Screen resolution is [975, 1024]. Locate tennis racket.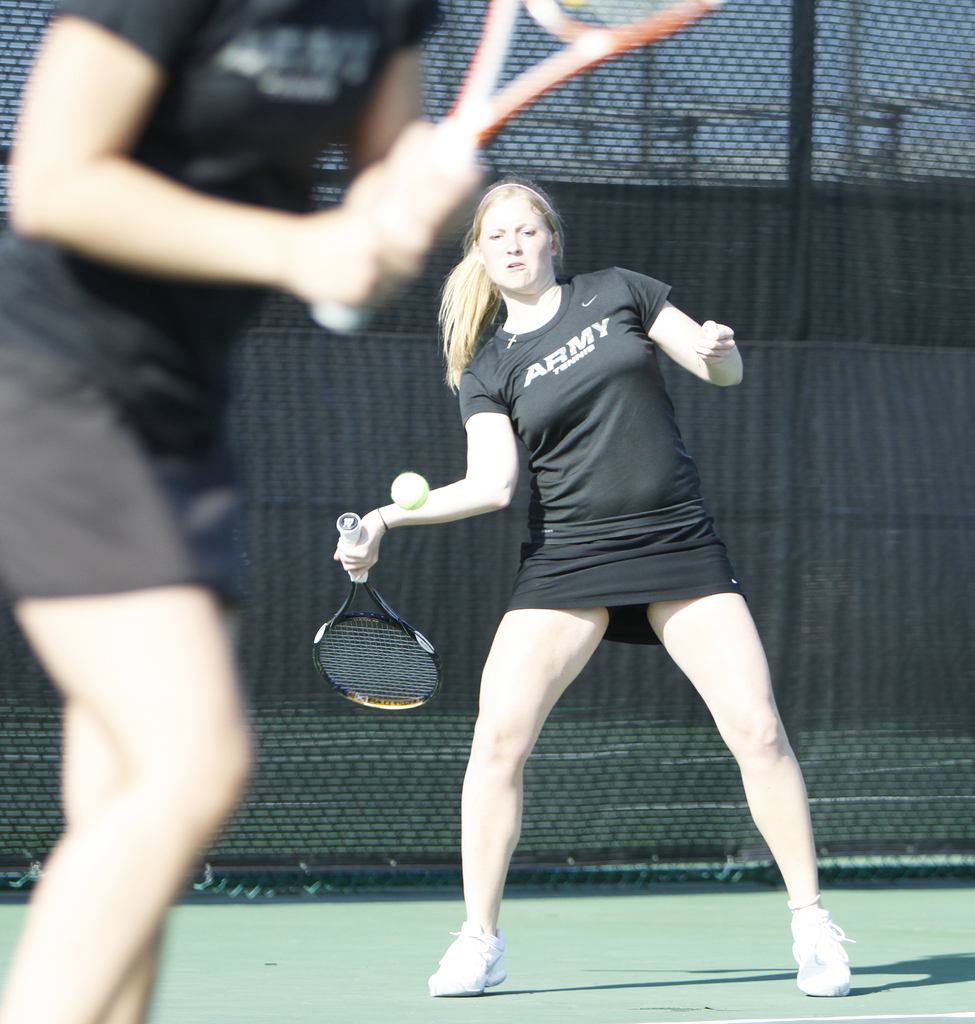
[left=306, top=511, right=445, bottom=712].
